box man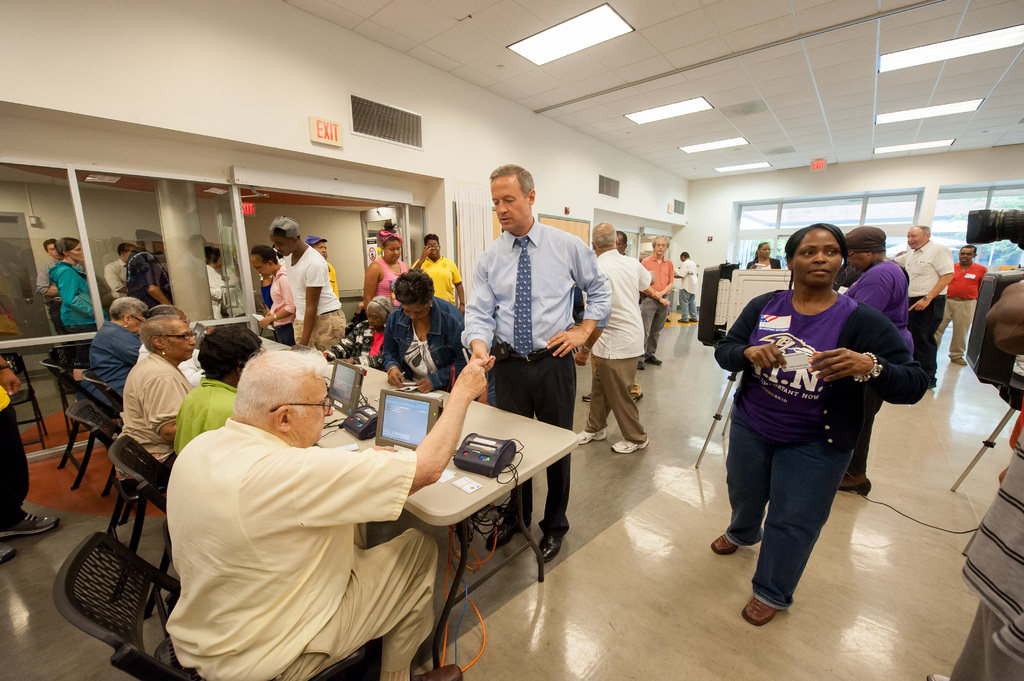
<region>929, 242, 989, 363</region>
